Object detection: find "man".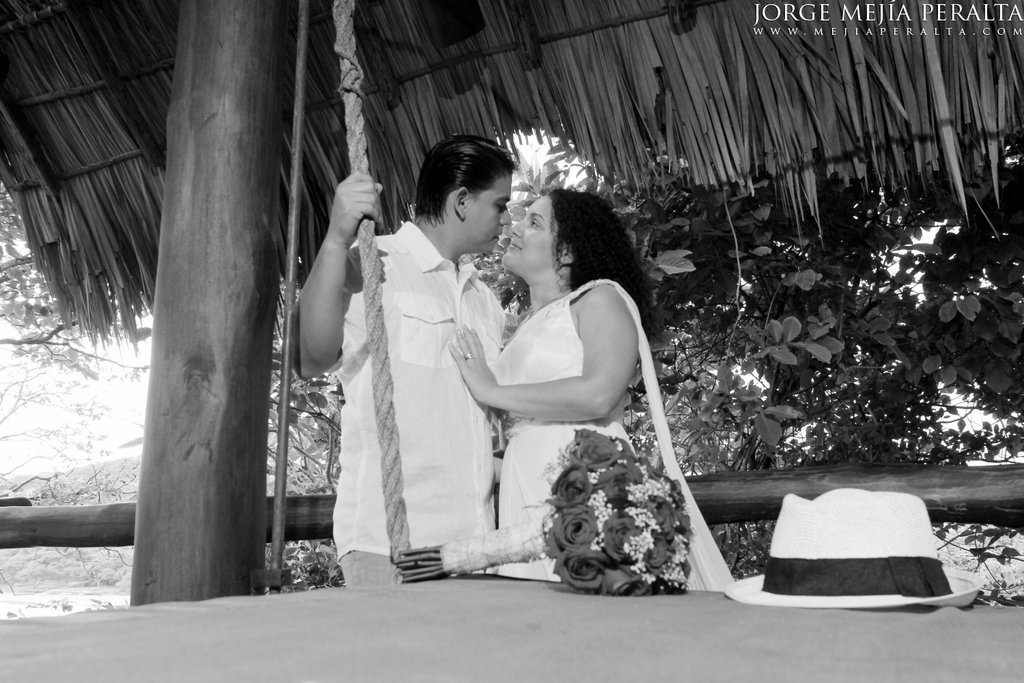
pyautogui.locateOnScreen(297, 132, 522, 583).
